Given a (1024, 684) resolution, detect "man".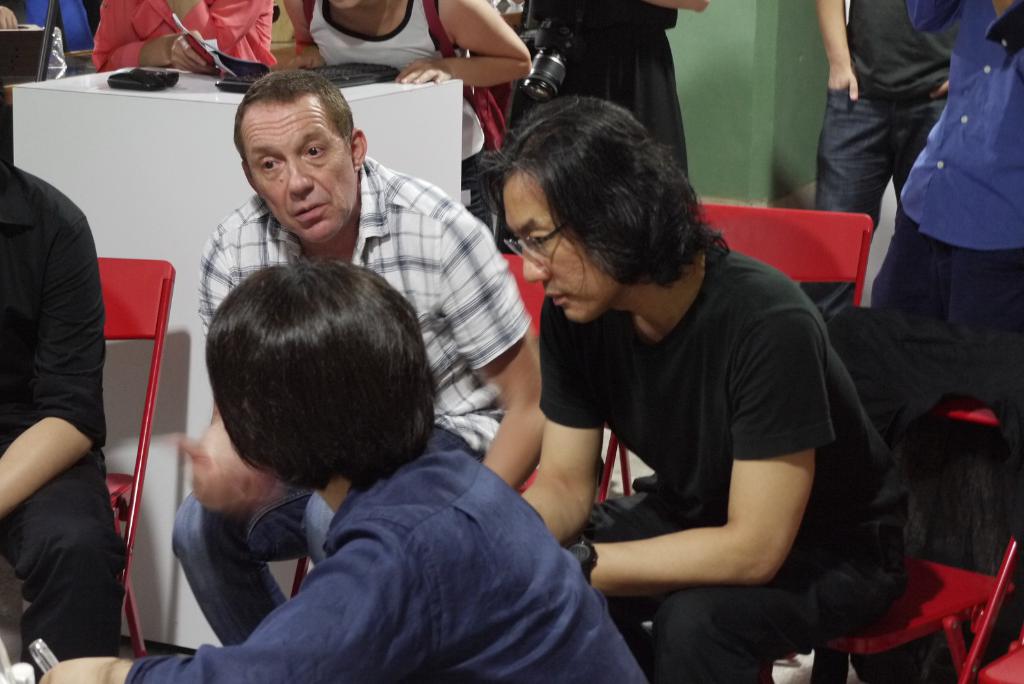
region(480, 94, 913, 683).
